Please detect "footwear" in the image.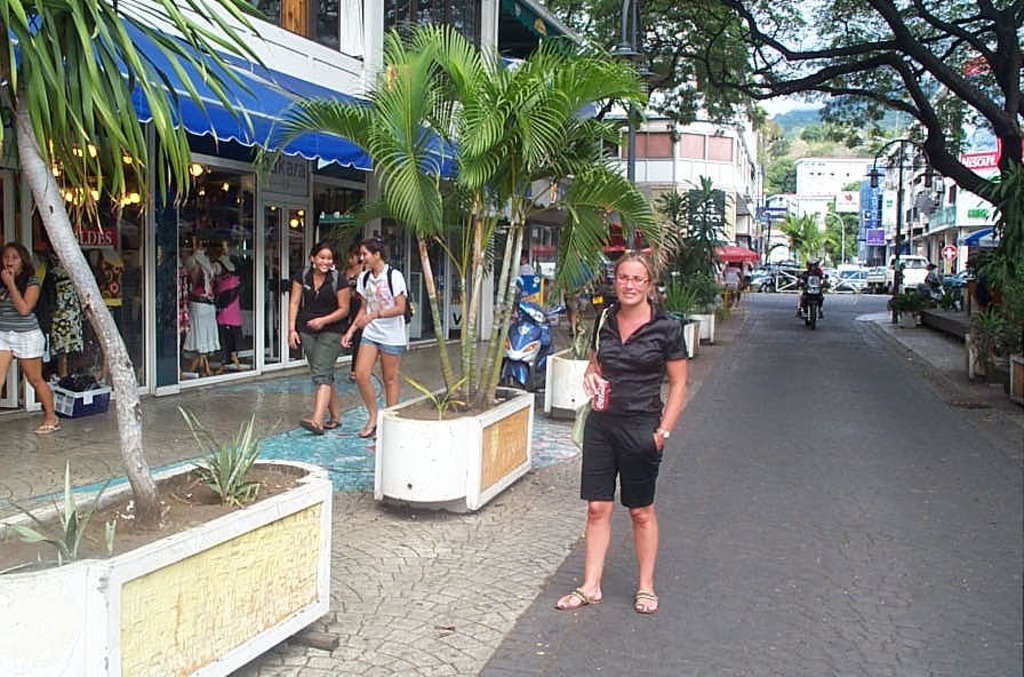
x1=632 y1=591 x2=661 y2=614.
